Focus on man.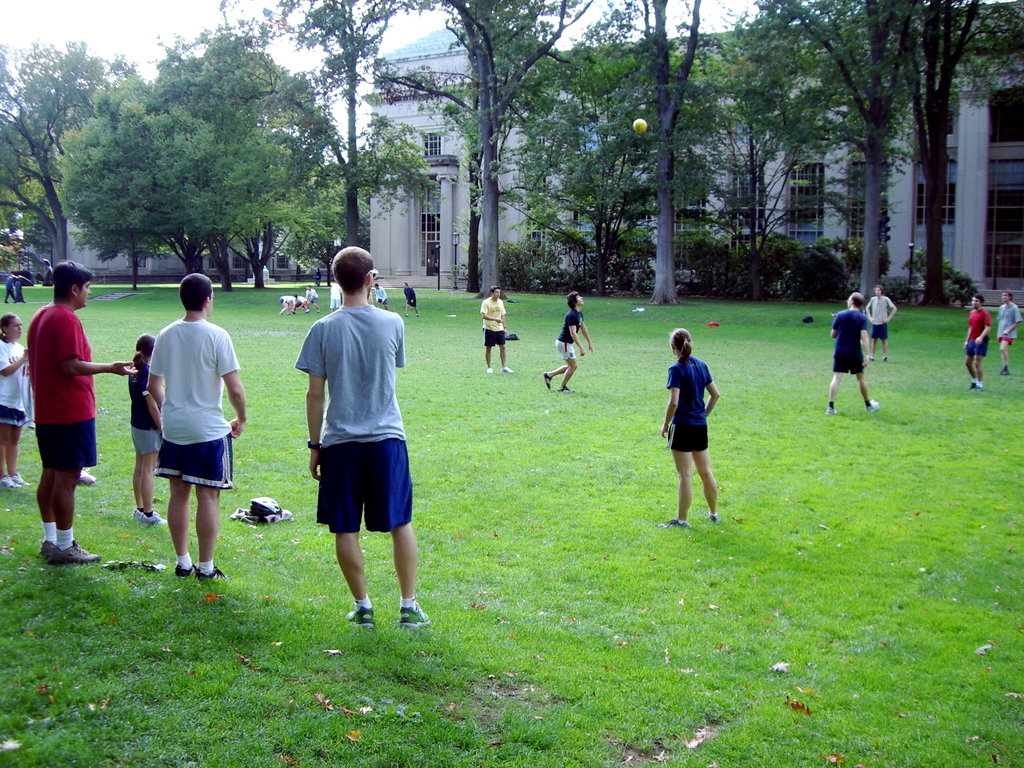
Focused at [x1=22, y1=262, x2=137, y2=564].
